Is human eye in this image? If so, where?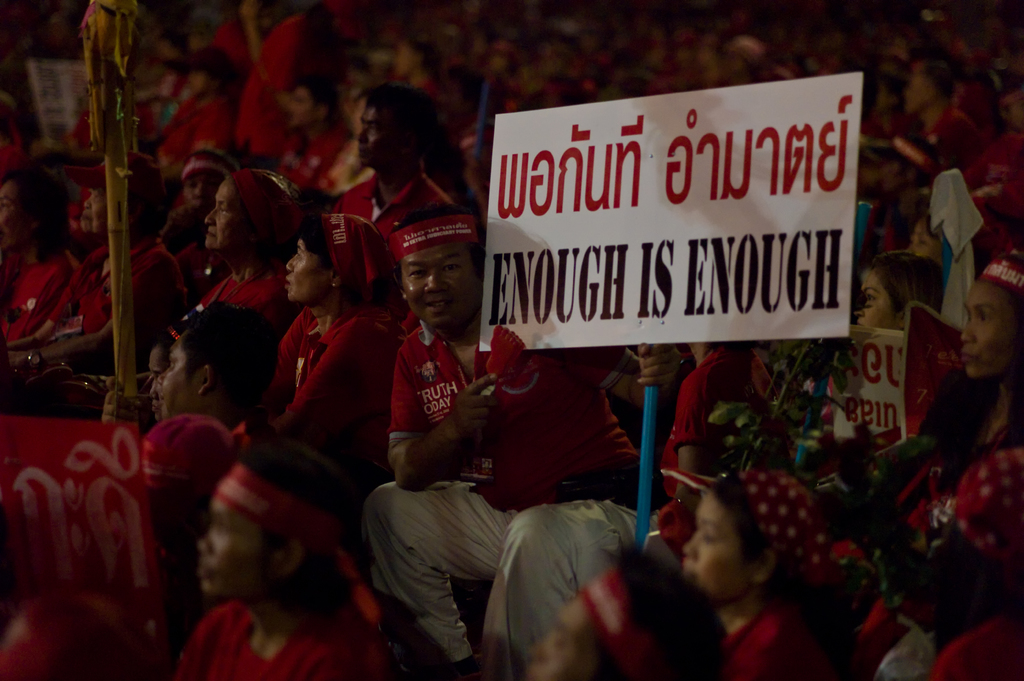
Yes, at [915,233,927,250].
